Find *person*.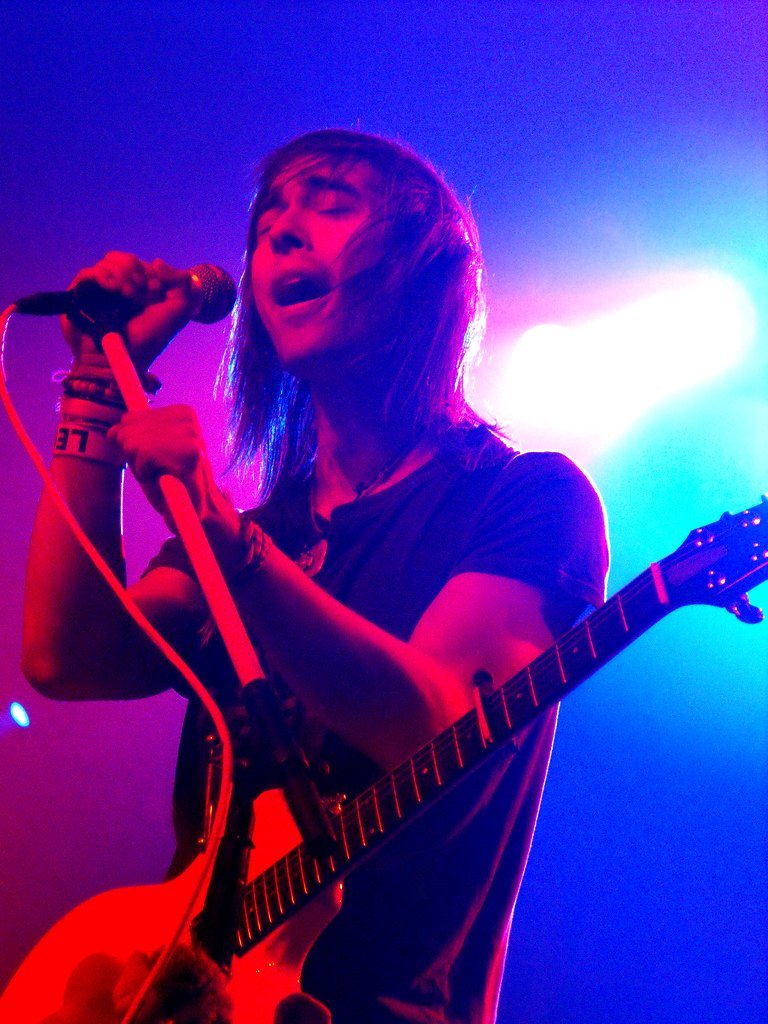
x1=48, y1=147, x2=729, y2=1019.
